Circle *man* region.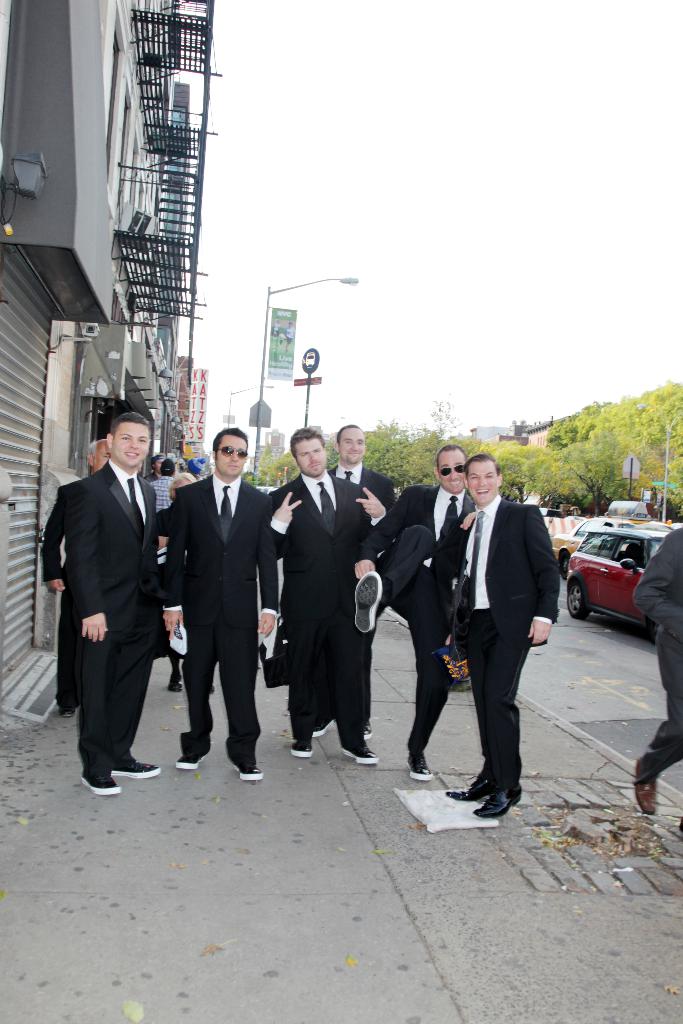
Region: Rect(374, 433, 495, 798).
